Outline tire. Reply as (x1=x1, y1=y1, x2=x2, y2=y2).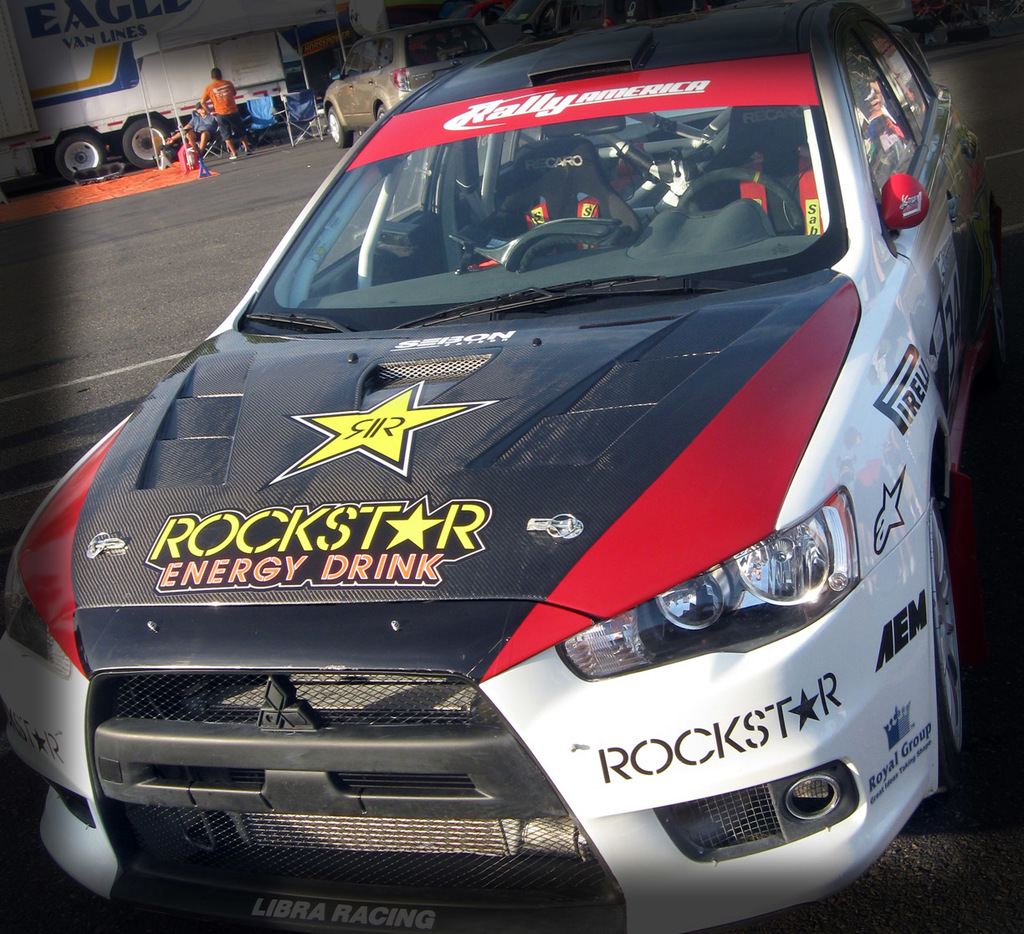
(x1=55, y1=128, x2=105, y2=184).
